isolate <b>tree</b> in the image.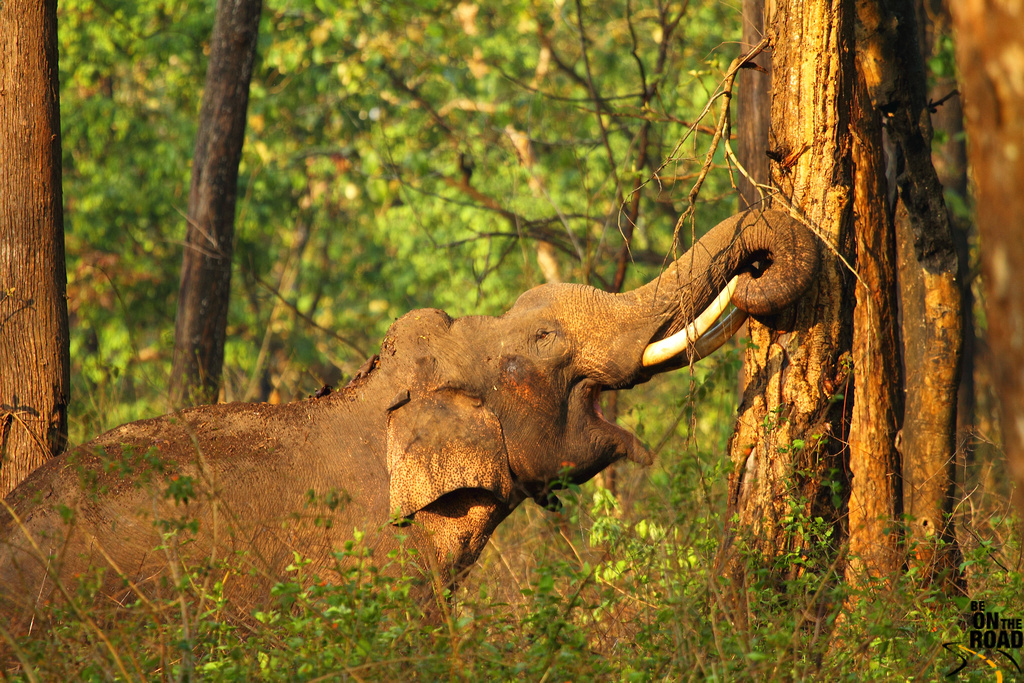
Isolated region: select_region(0, 0, 73, 502).
